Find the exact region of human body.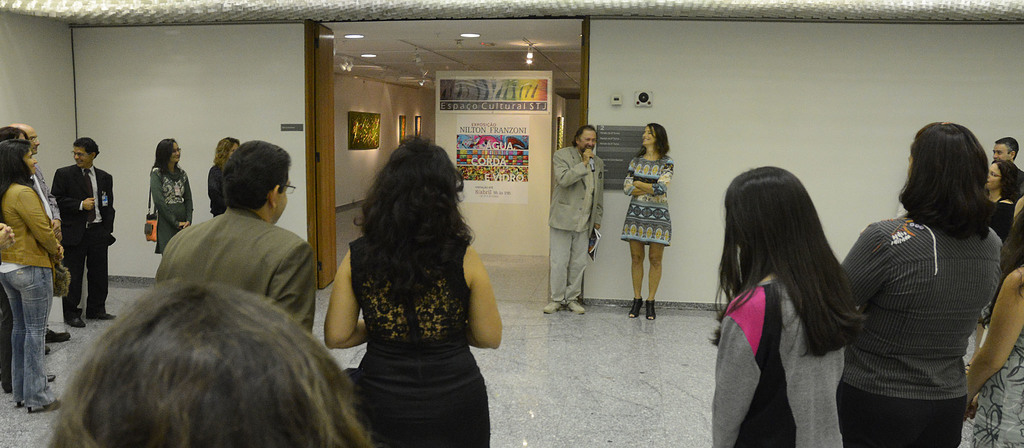
Exact region: l=44, t=160, r=115, b=329.
